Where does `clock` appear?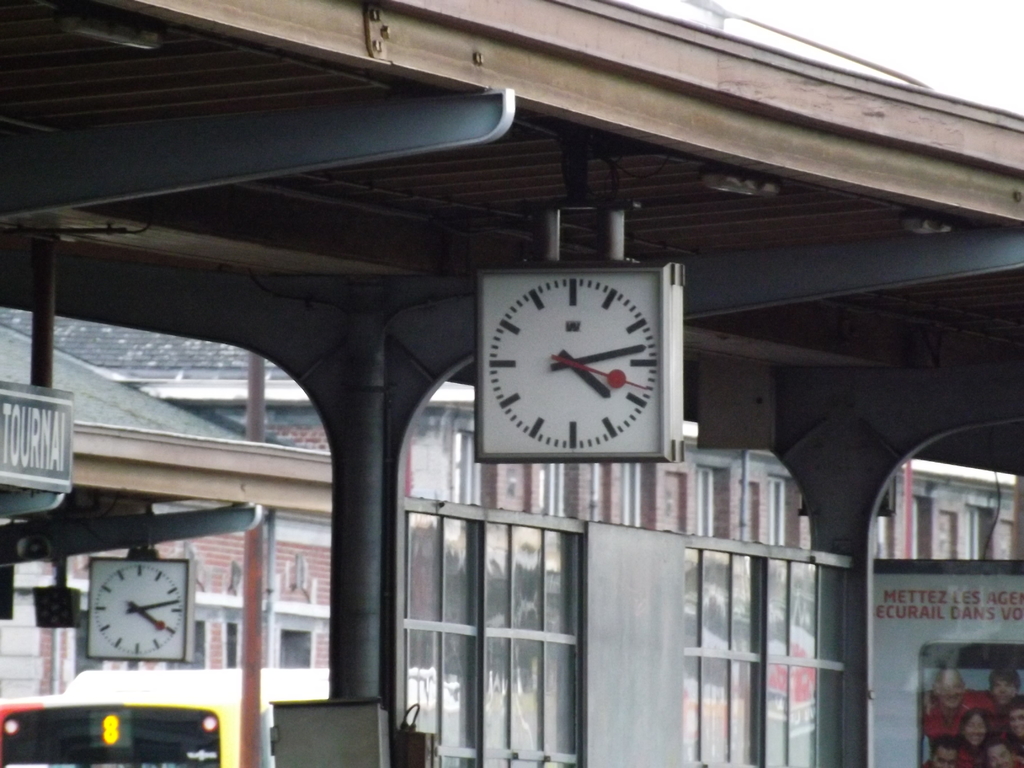
Appears at pyautogui.locateOnScreen(84, 549, 191, 667).
